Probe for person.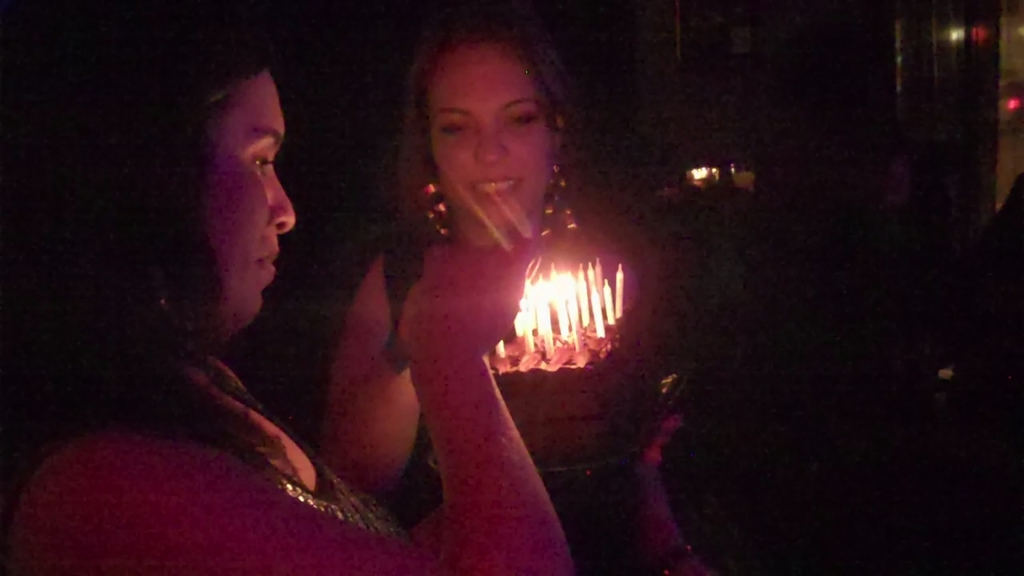
Probe result: locate(319, 6, 715, 575).
